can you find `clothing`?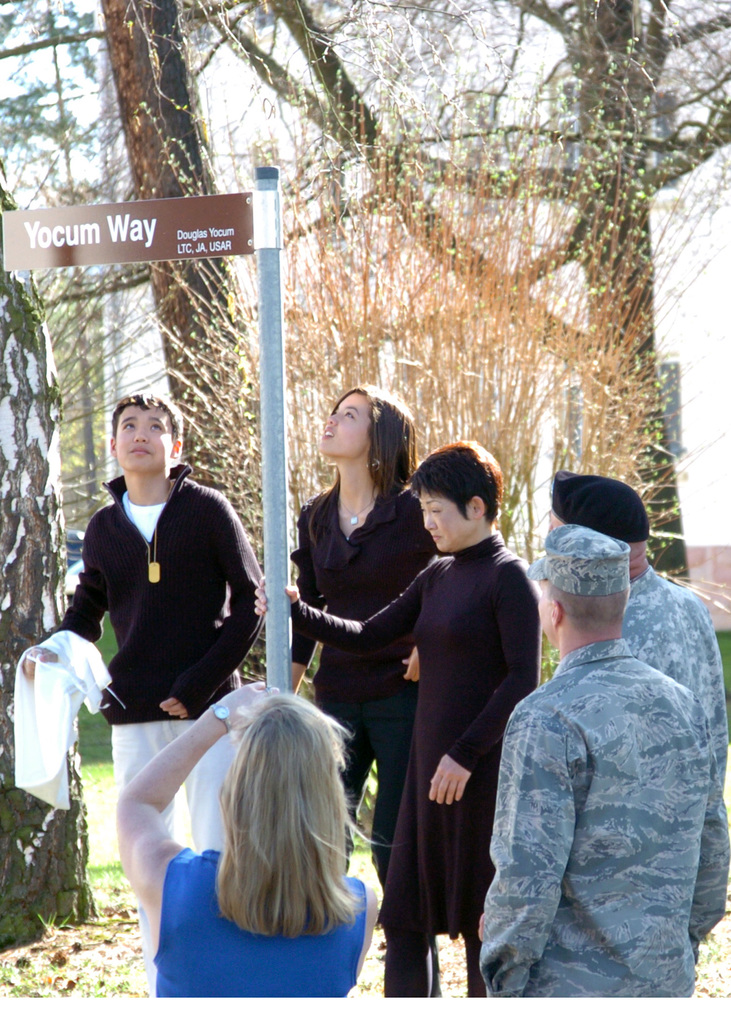
Yes, bounding box: pyautogui.locateOnScreen(40, 460, 270, 986).
